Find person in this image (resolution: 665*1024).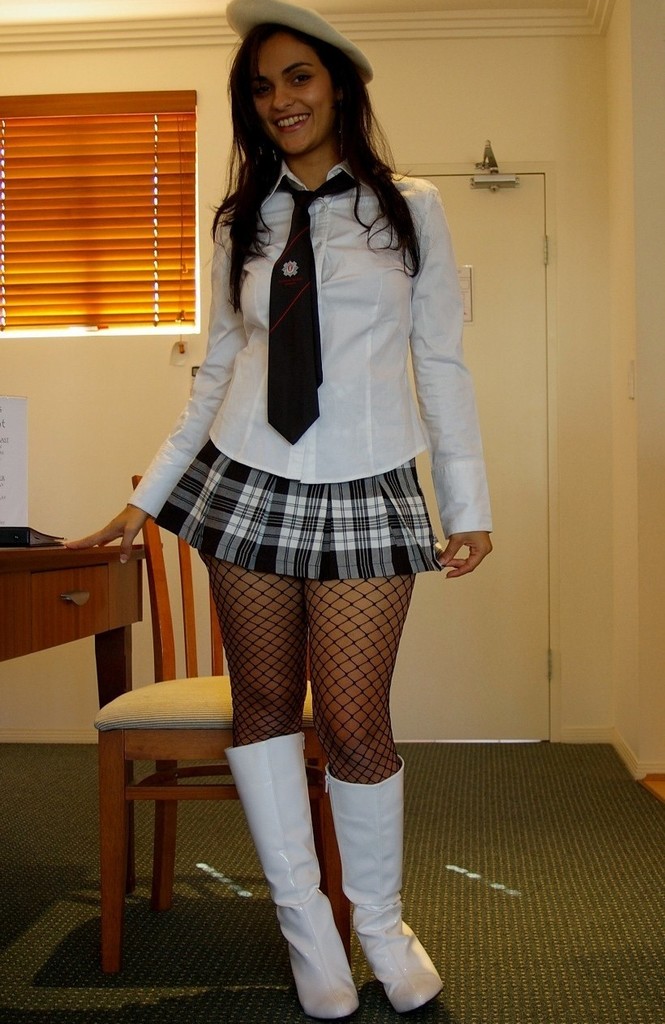
[56, 0, 516, 1022].
